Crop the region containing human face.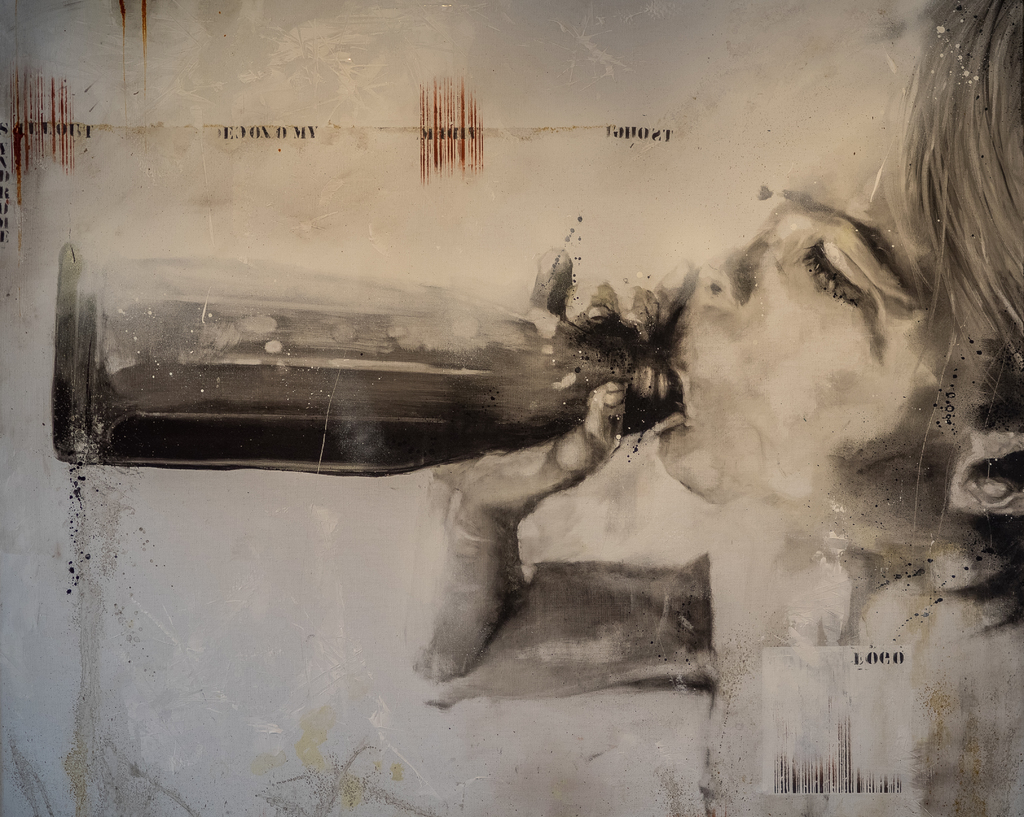
Crop region: (660,117,971,525).
